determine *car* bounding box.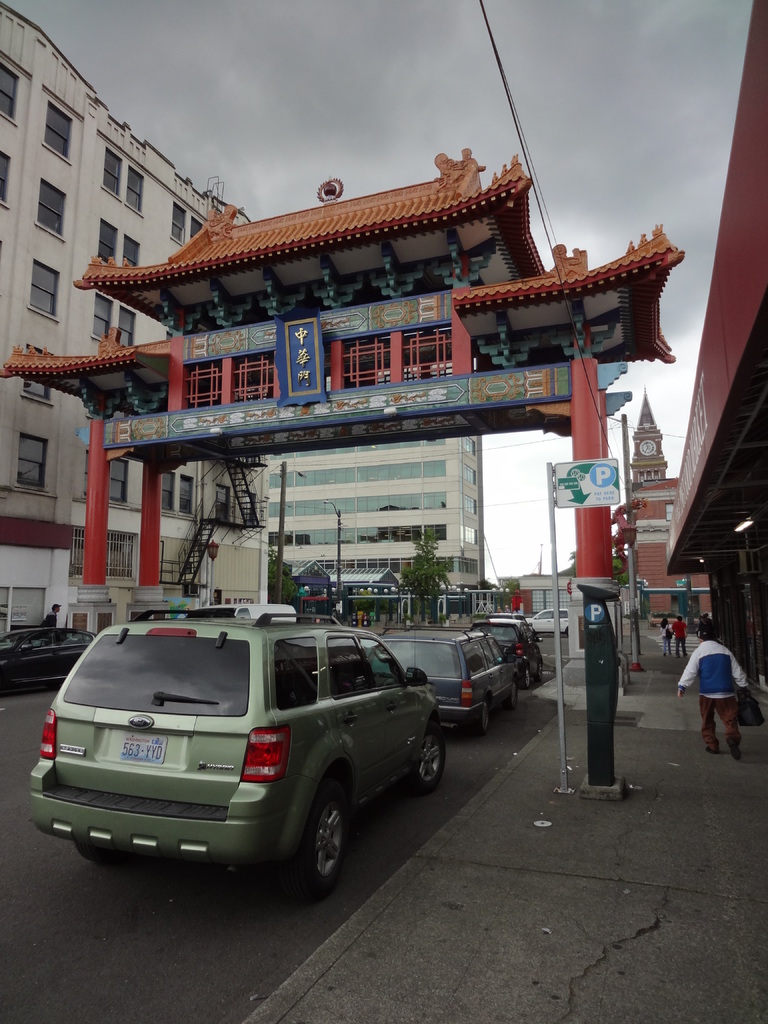
Determined: rect(26, 606, 444, 902).
